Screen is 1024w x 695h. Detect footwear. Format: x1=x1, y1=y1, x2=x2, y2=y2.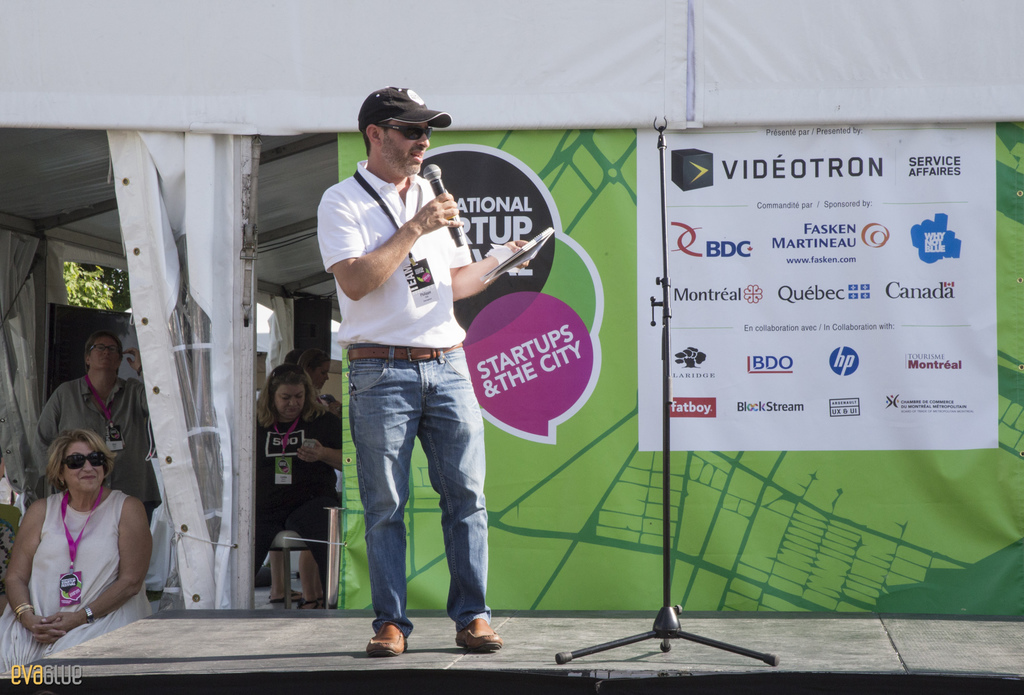
x1=364, y1=619, x2=413, y2=653.
